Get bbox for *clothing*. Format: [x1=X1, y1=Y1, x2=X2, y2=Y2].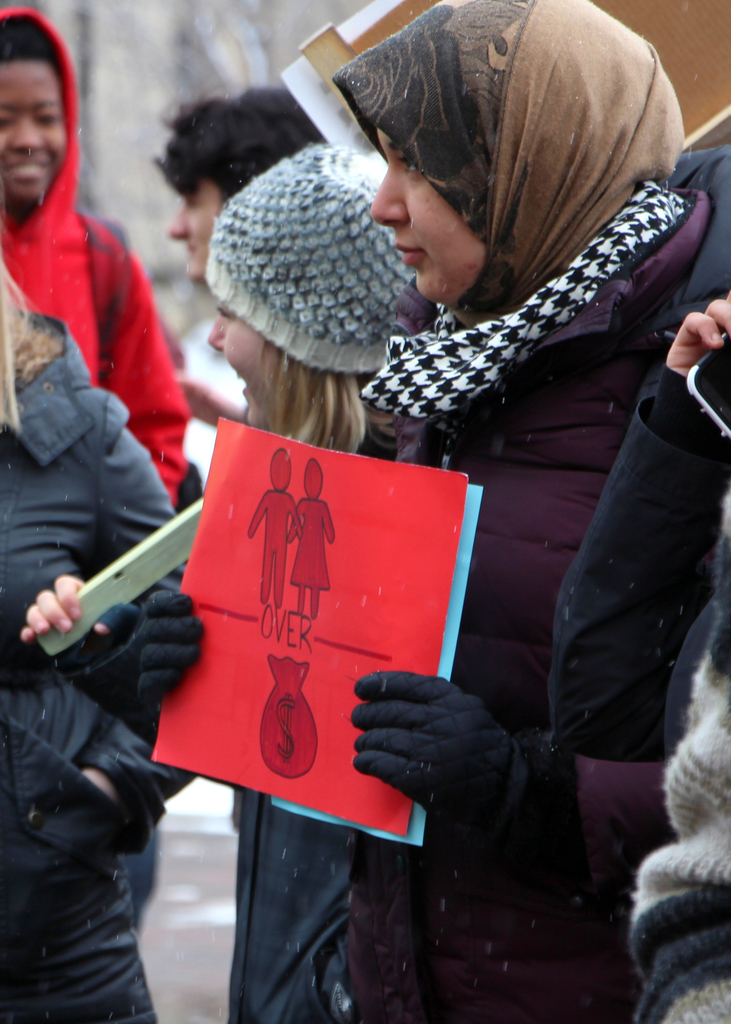
[x1=0, y1=307, x2=176, y2=1023].
